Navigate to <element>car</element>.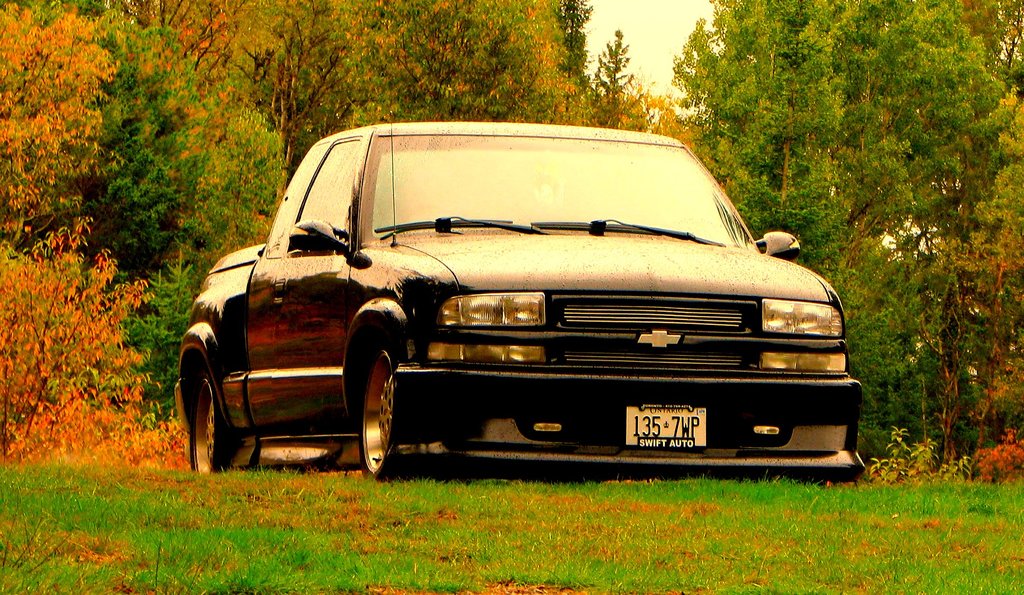
Navigation target: x1=179, y1=118, x2=864, y2=482.
